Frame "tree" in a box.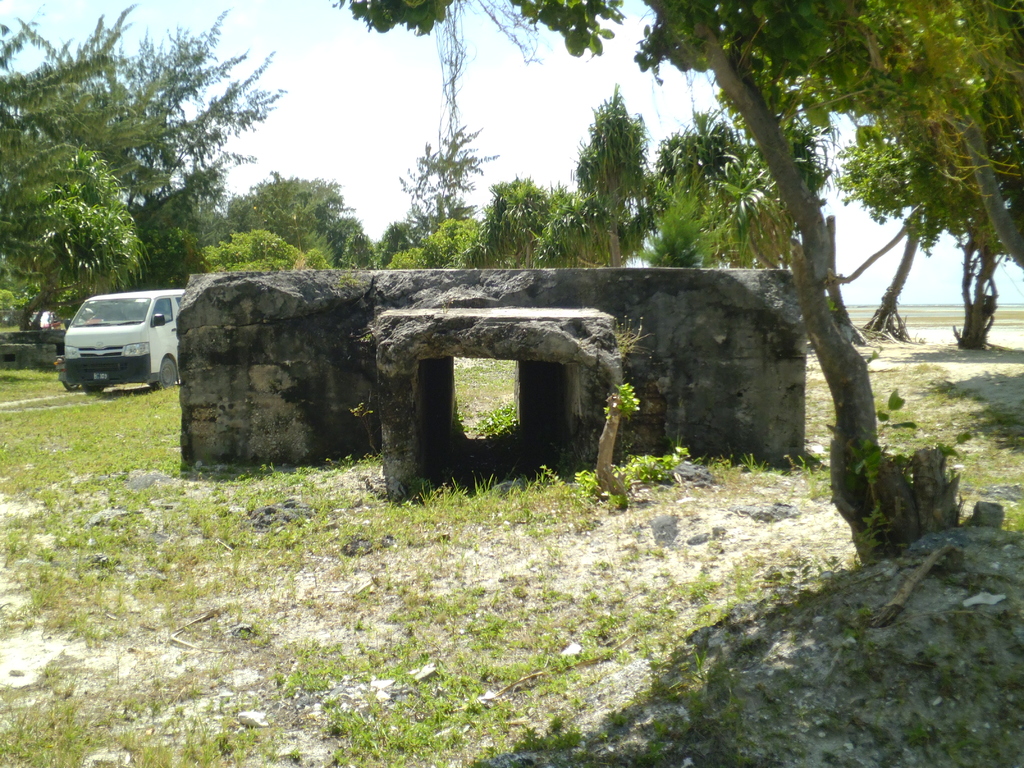
detection(335, 0, 871, 561).
